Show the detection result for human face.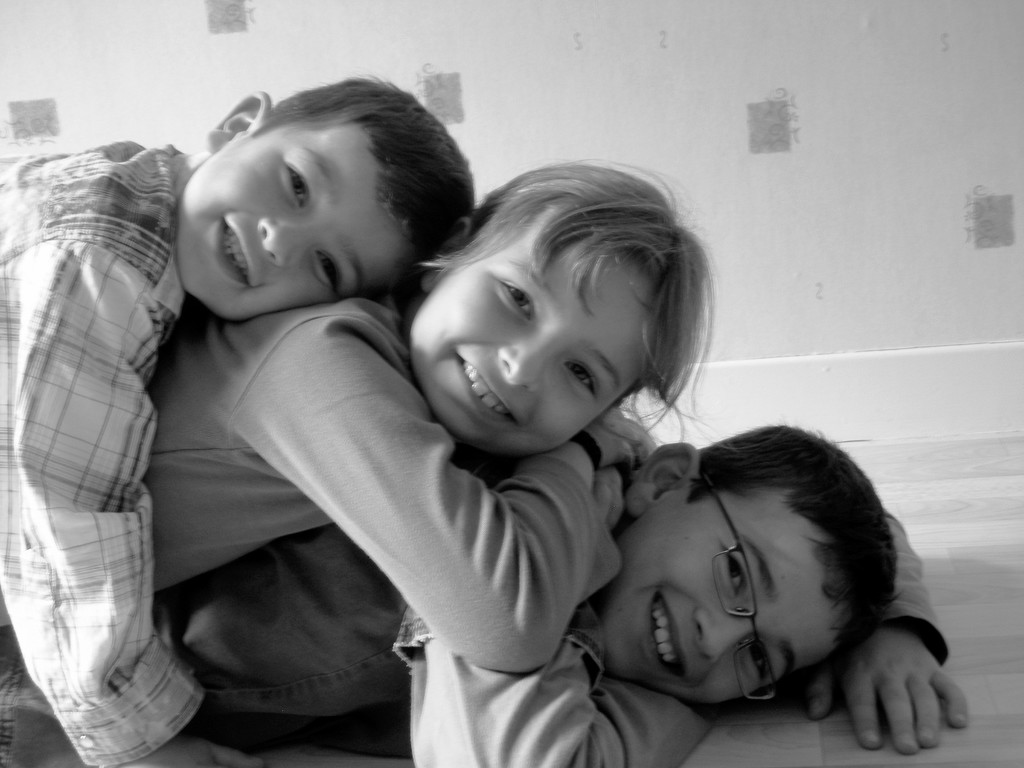
{"x1": 406, "y1": 226, "x2": 666, "y2": 463}.
